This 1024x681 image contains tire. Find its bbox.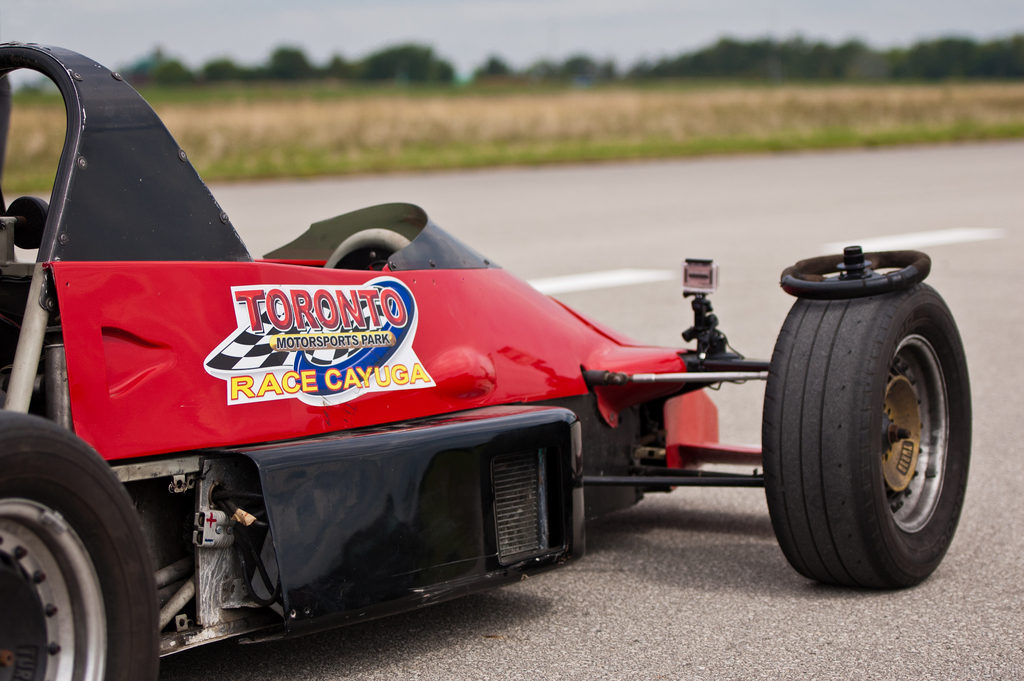
(left=781, top=258, right=965, bottom=584).
